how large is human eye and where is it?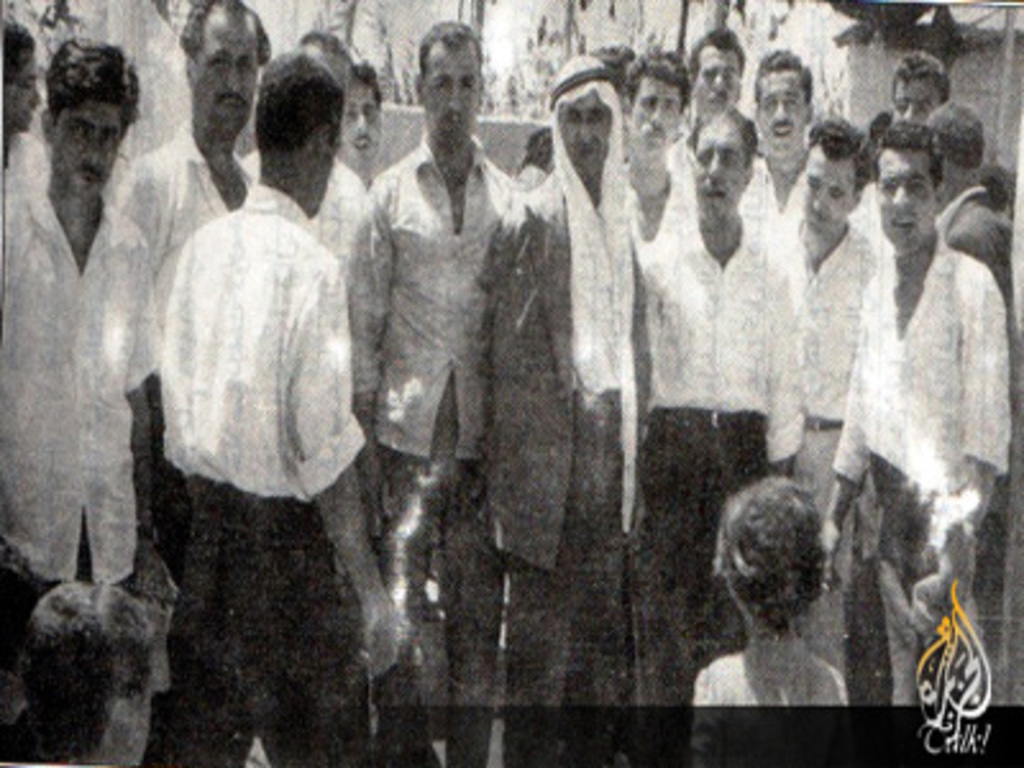
Bounding box: (left=69, top=113, right=87, bottom=133).
